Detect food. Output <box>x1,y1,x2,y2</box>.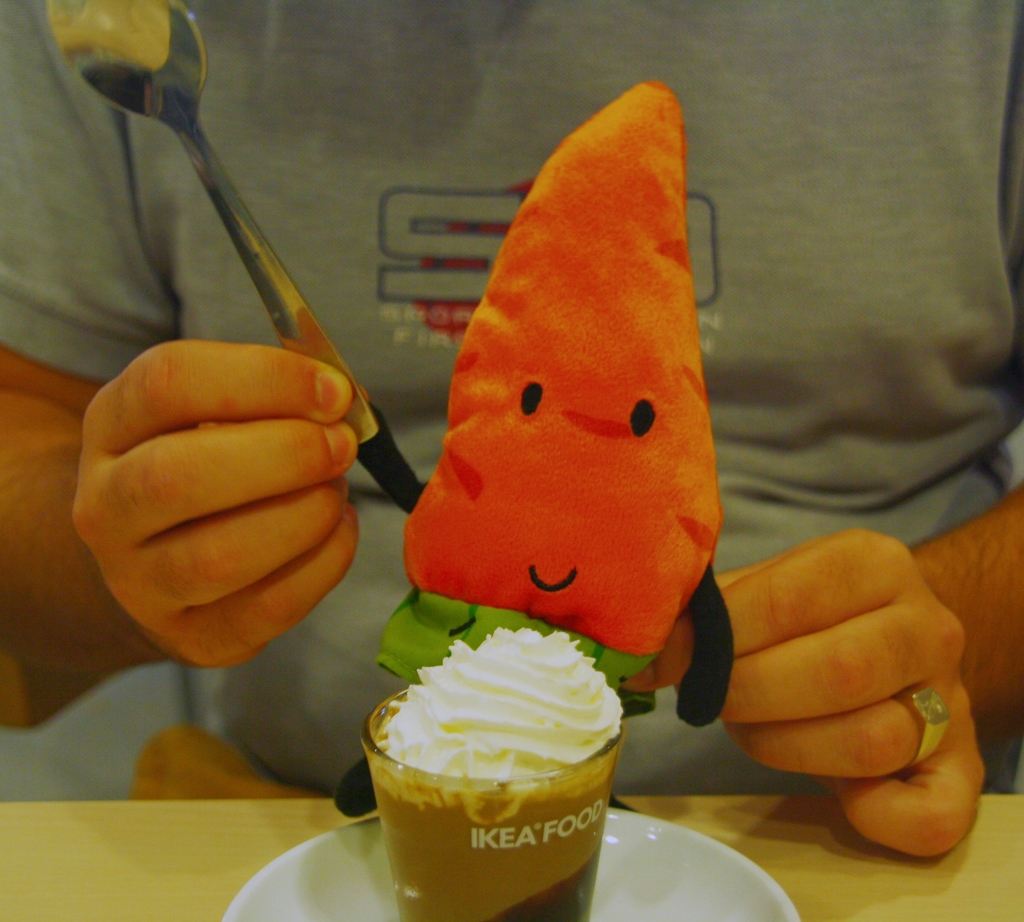
<box>359,616,623,873</box>.
